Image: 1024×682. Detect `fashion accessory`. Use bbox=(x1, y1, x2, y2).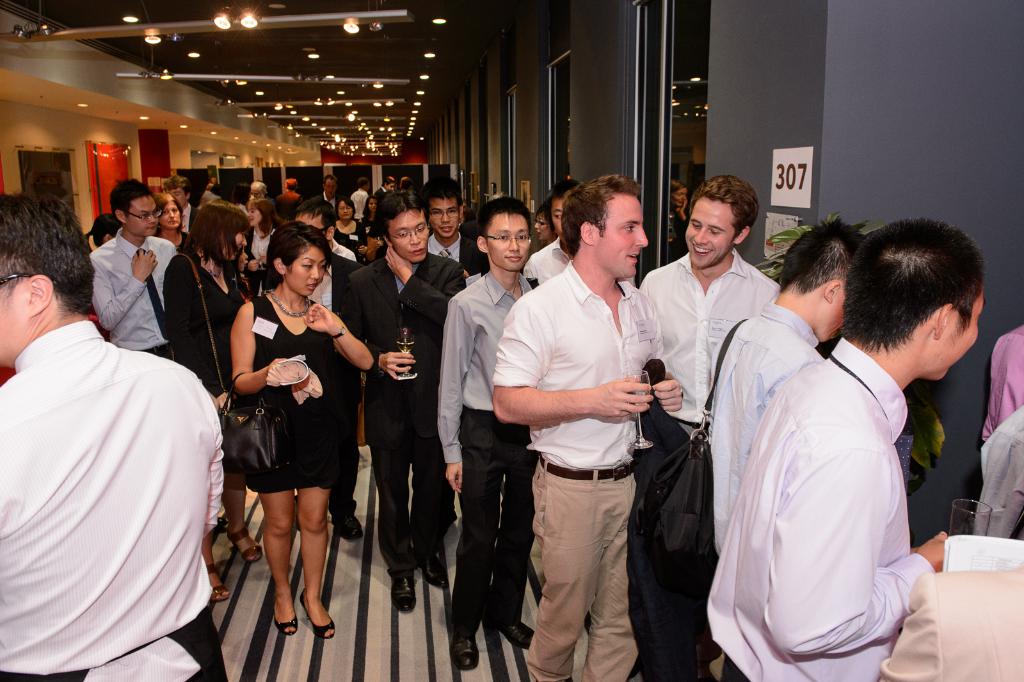
bbox=(484, 231, 535, 249).
